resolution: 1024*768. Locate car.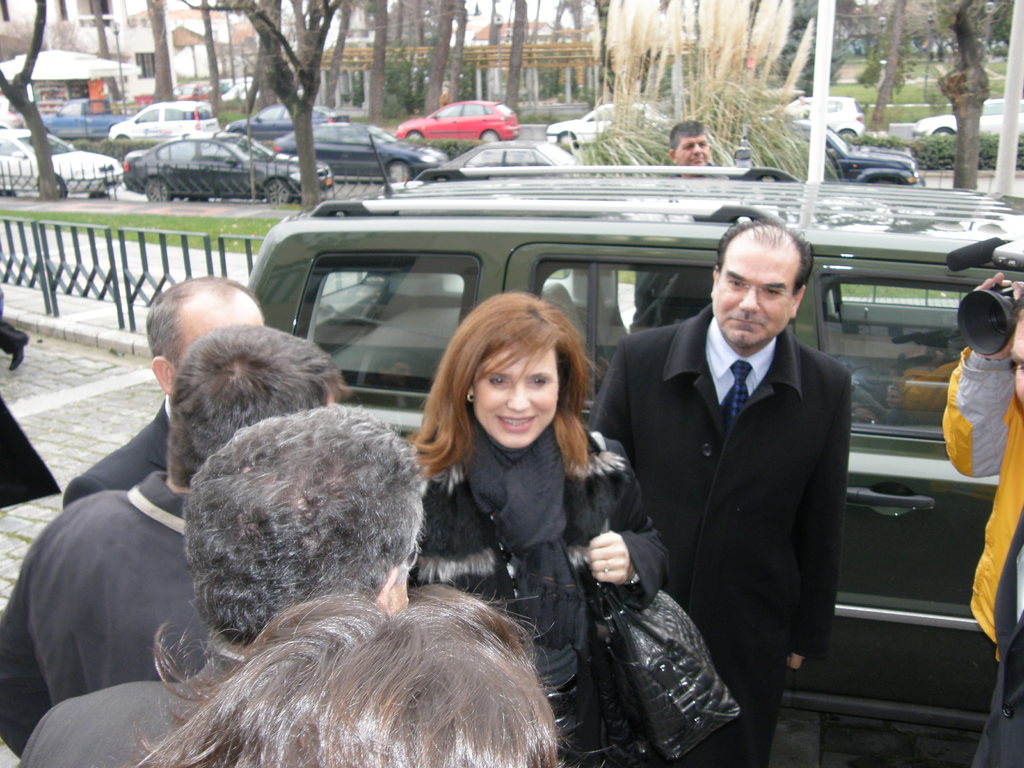
243/171/1023/739.
